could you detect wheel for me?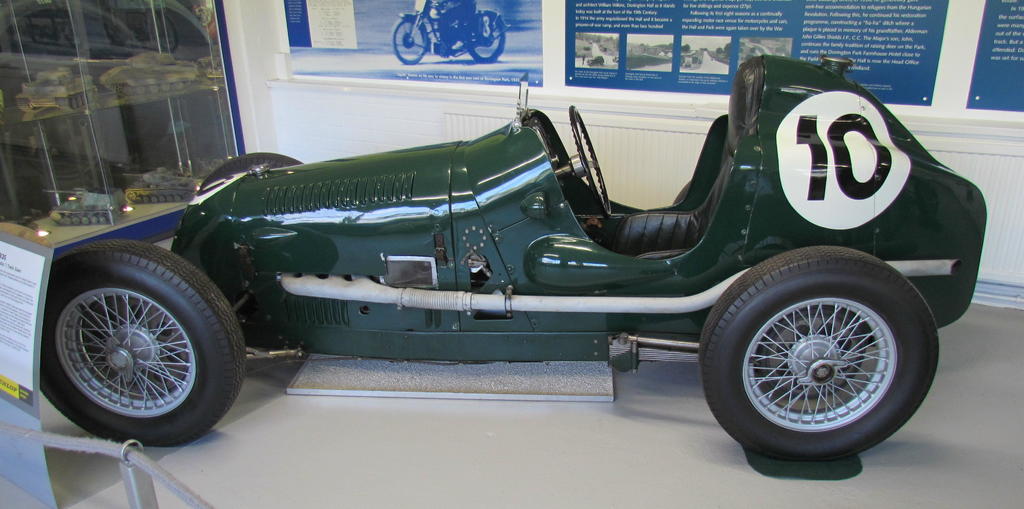
Detection result: BBox(552, 102, 611, 218).
